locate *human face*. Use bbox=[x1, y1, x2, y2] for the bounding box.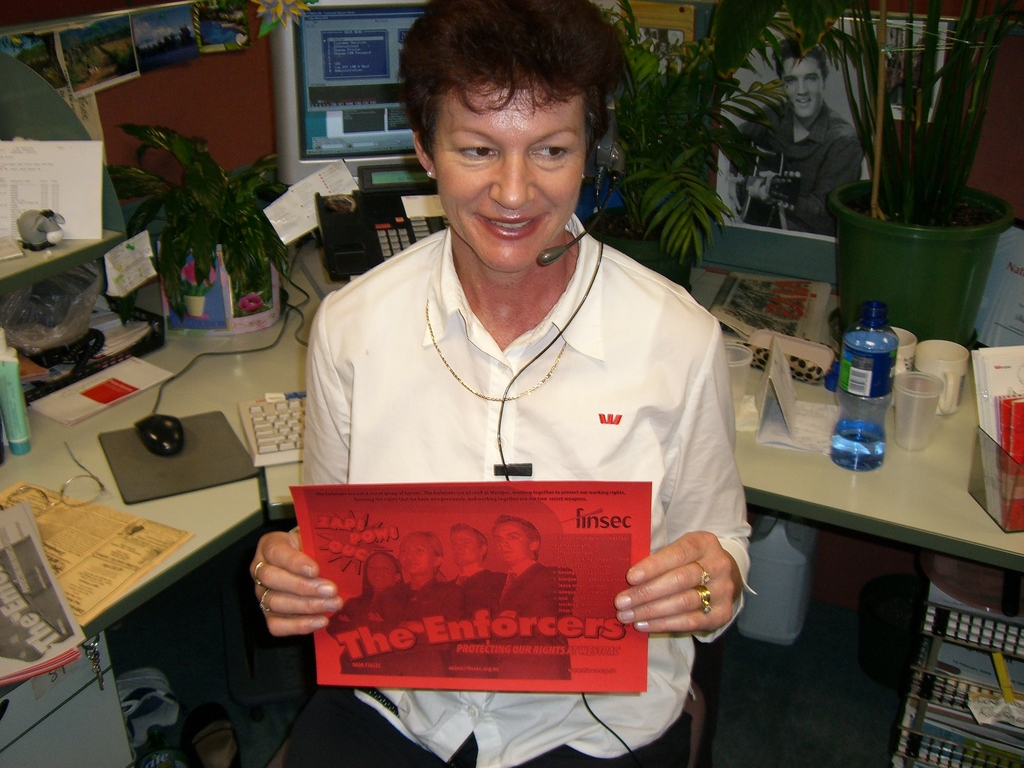
bbox=[780, 56, 822, 120].
